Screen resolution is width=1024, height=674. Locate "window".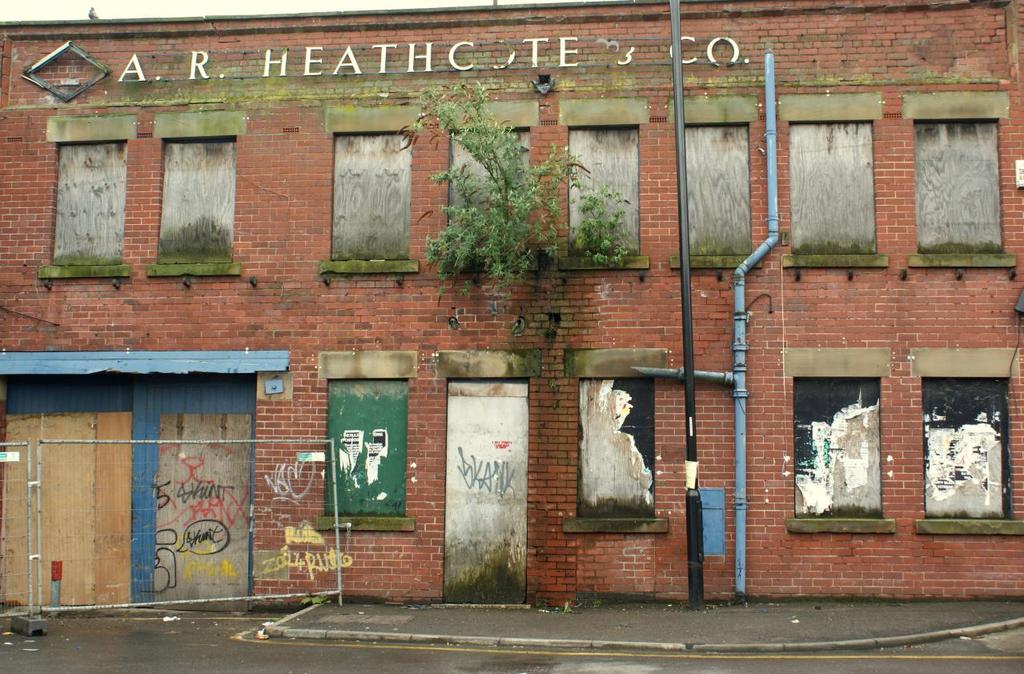
[x1=312, y1=352, x2=419, y2=536].
